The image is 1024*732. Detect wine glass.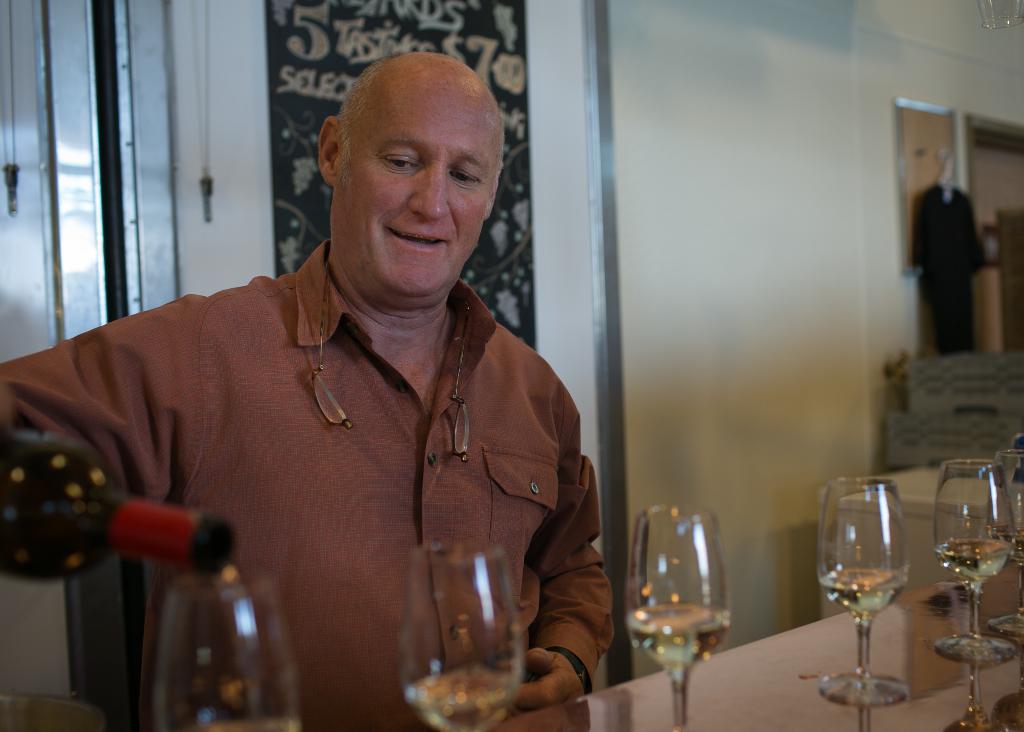
Detection: crop(399, 539, 522, 731).
